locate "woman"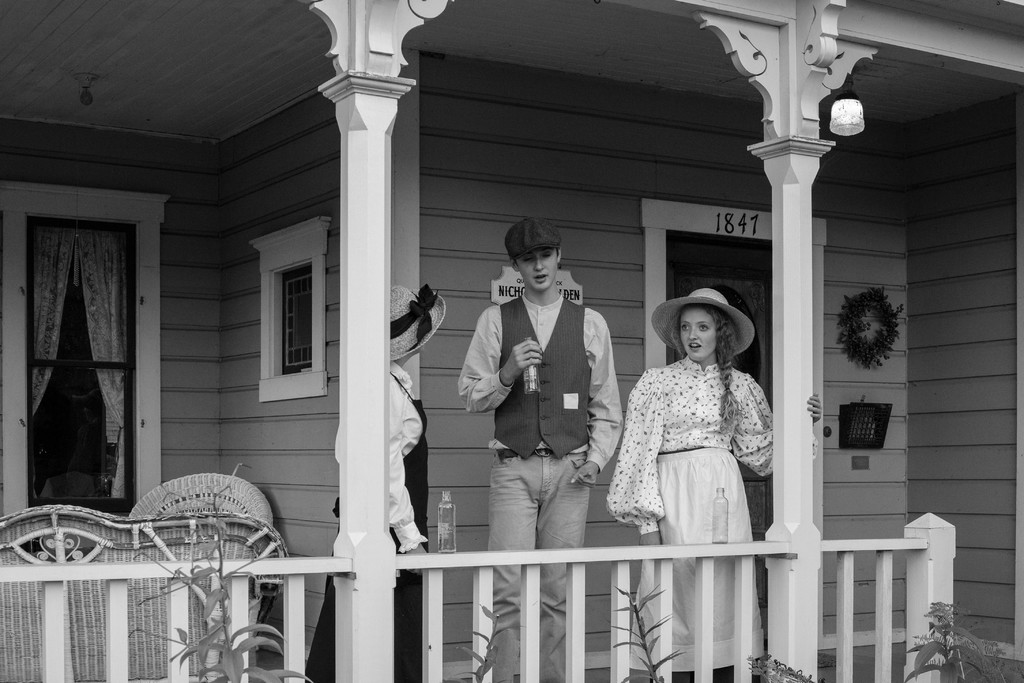
305, 278, 440, 682
